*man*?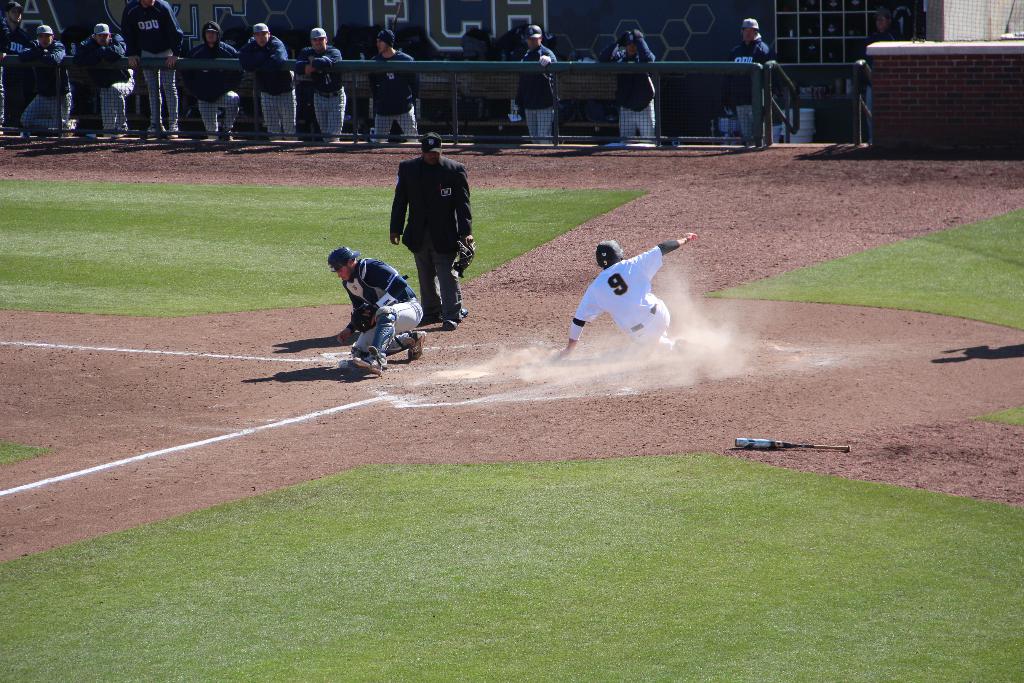
(513,26,559,143)
